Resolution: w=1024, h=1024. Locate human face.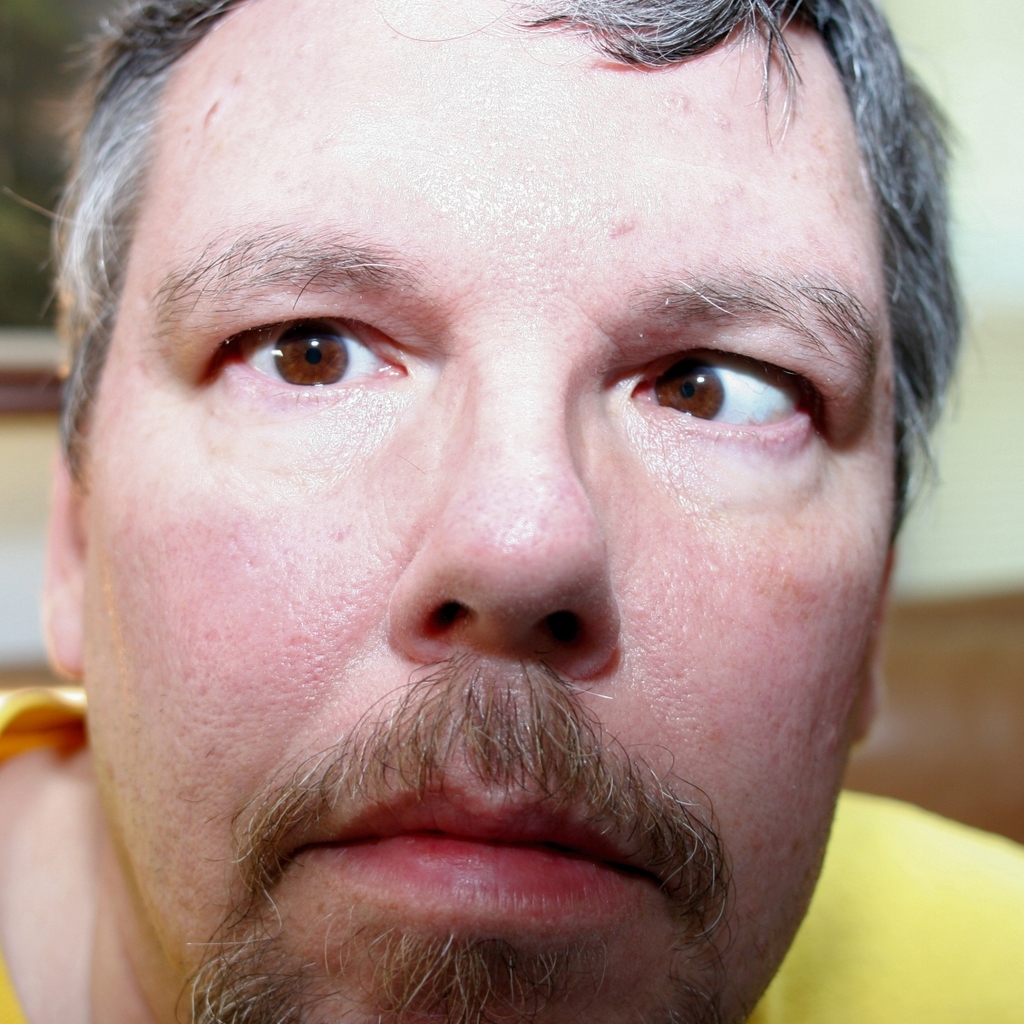
box=[76, 0, 903, 1023].
